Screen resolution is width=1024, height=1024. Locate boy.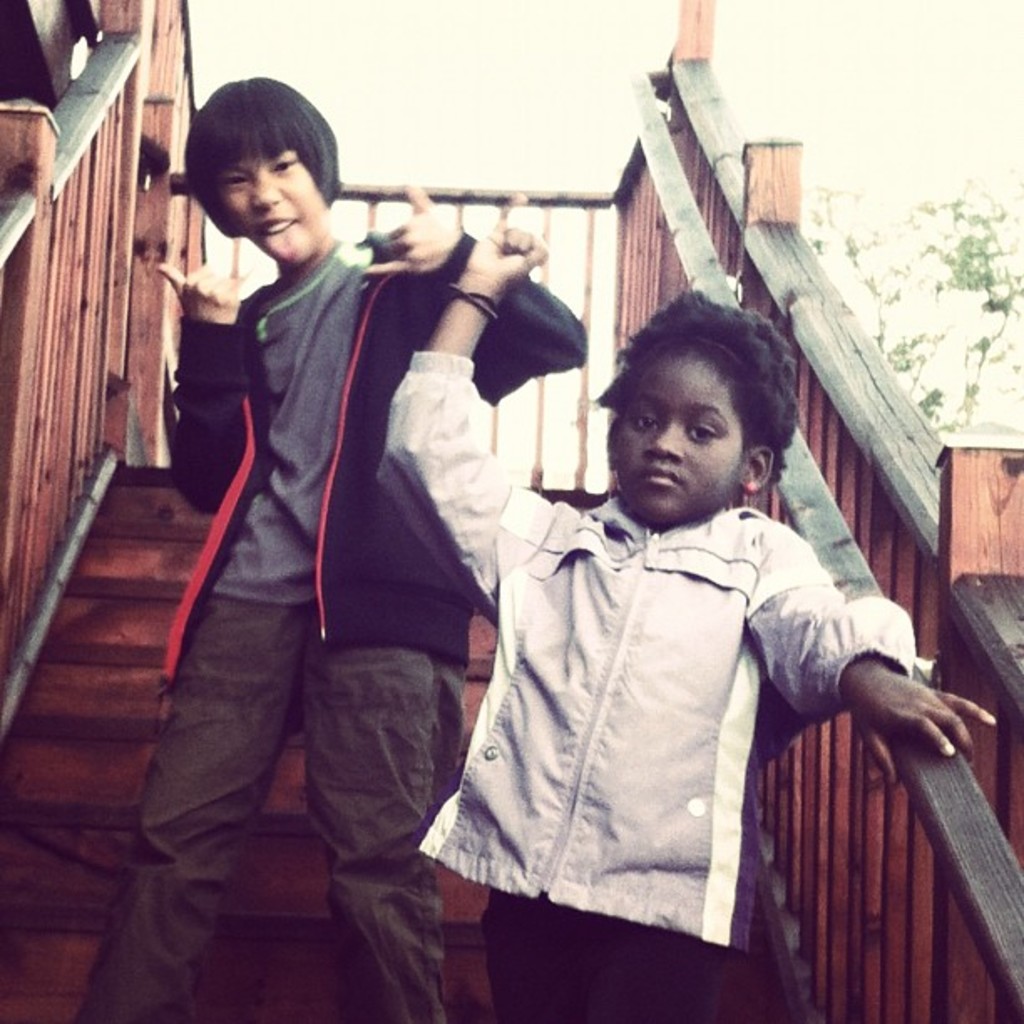
[376, 226, 997, 1022].
